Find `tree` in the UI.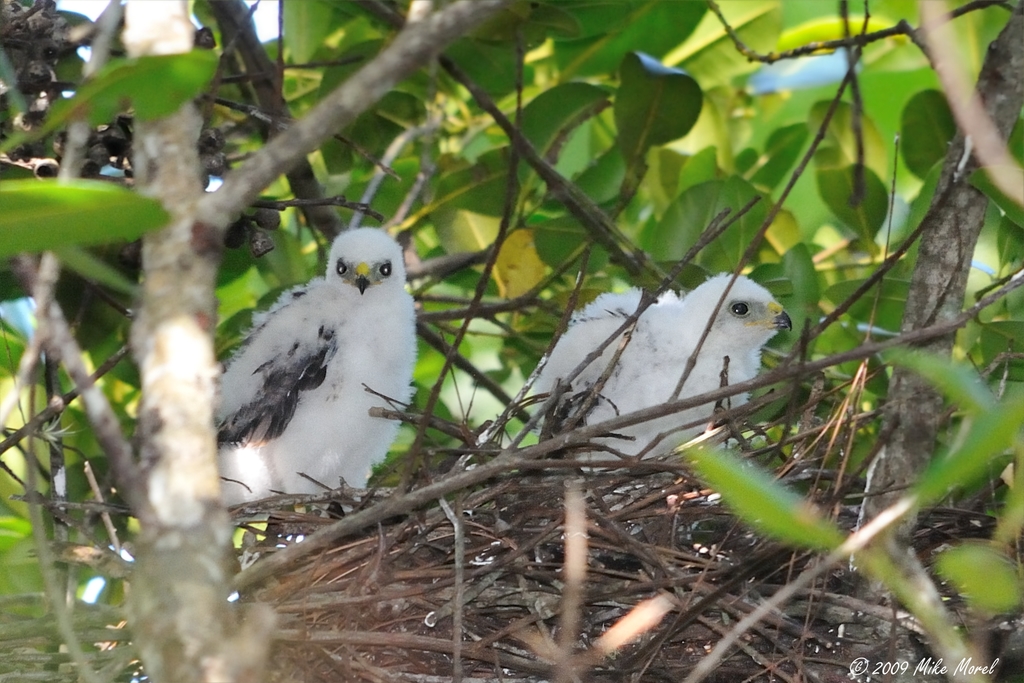
UI element at [left=0, top=0, right=1023, bottom=682].
